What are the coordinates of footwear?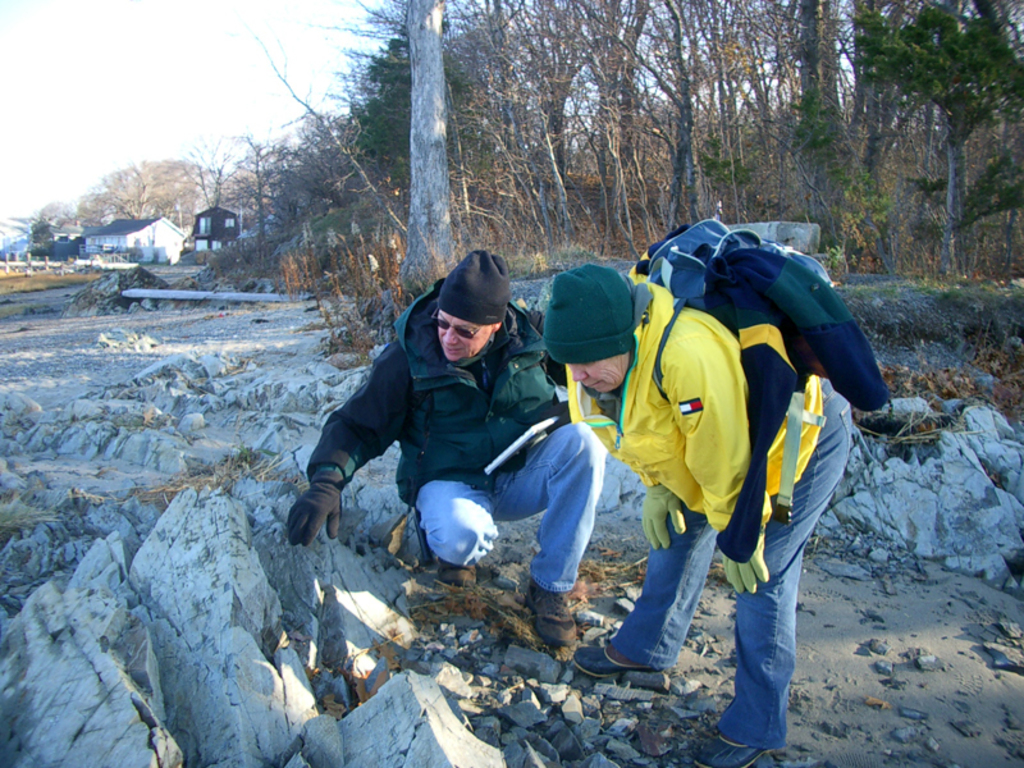
select_region(575, 644, 669, 675).
